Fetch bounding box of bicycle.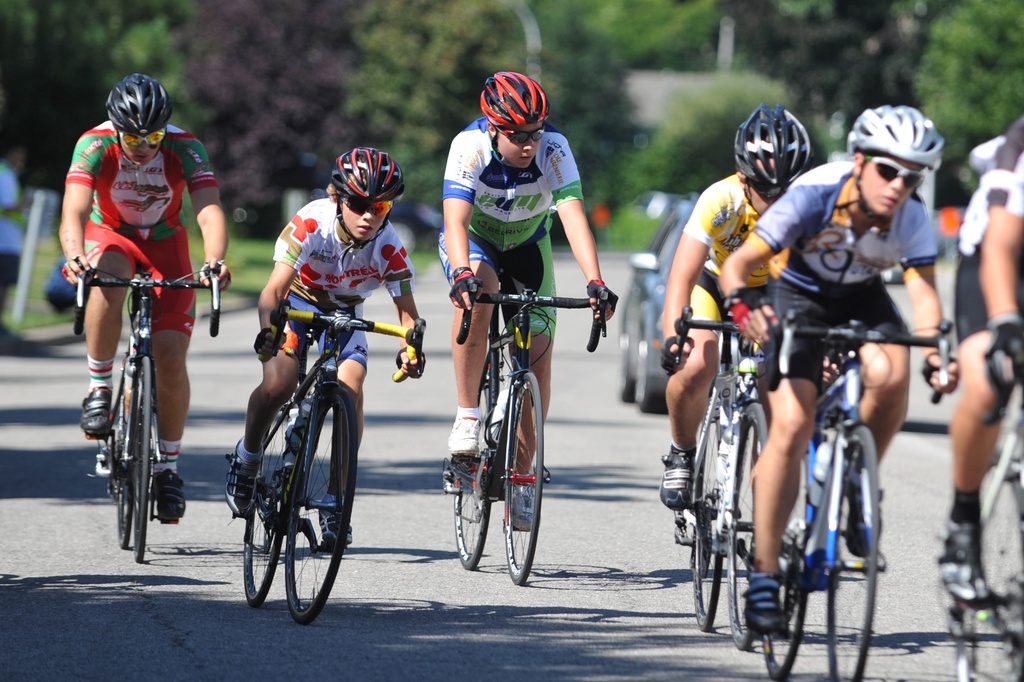
Bbox: (77, 261, 240, 568).
